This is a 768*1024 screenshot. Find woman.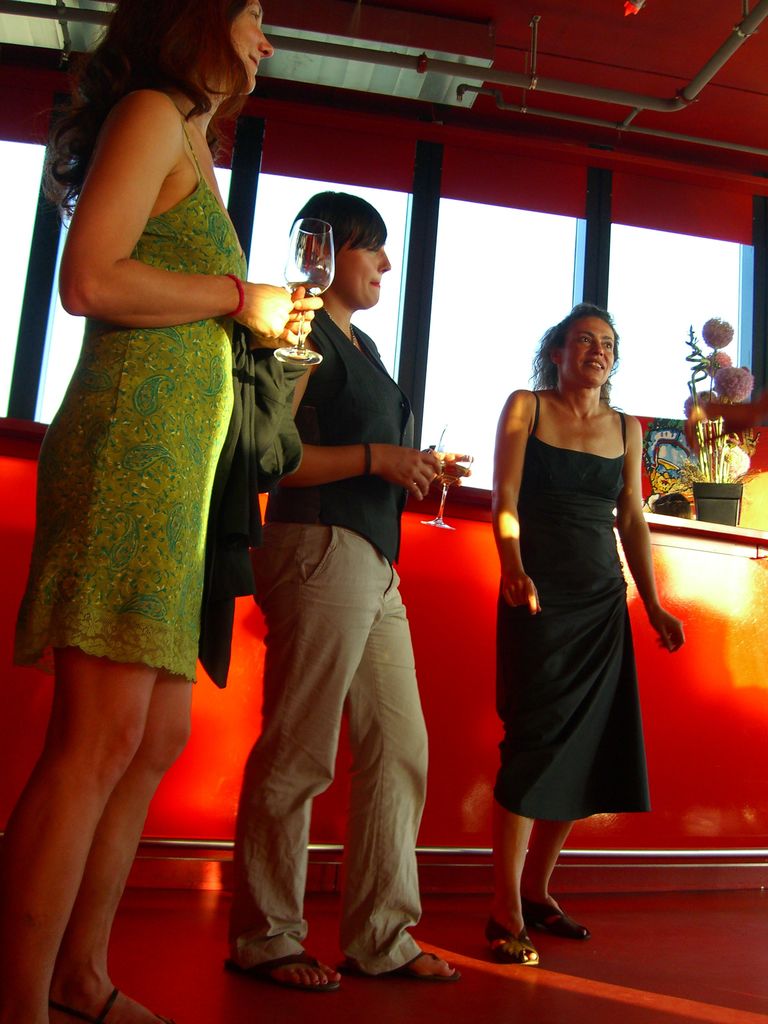
Bounding box: locate(227, 190, 473, 986).
